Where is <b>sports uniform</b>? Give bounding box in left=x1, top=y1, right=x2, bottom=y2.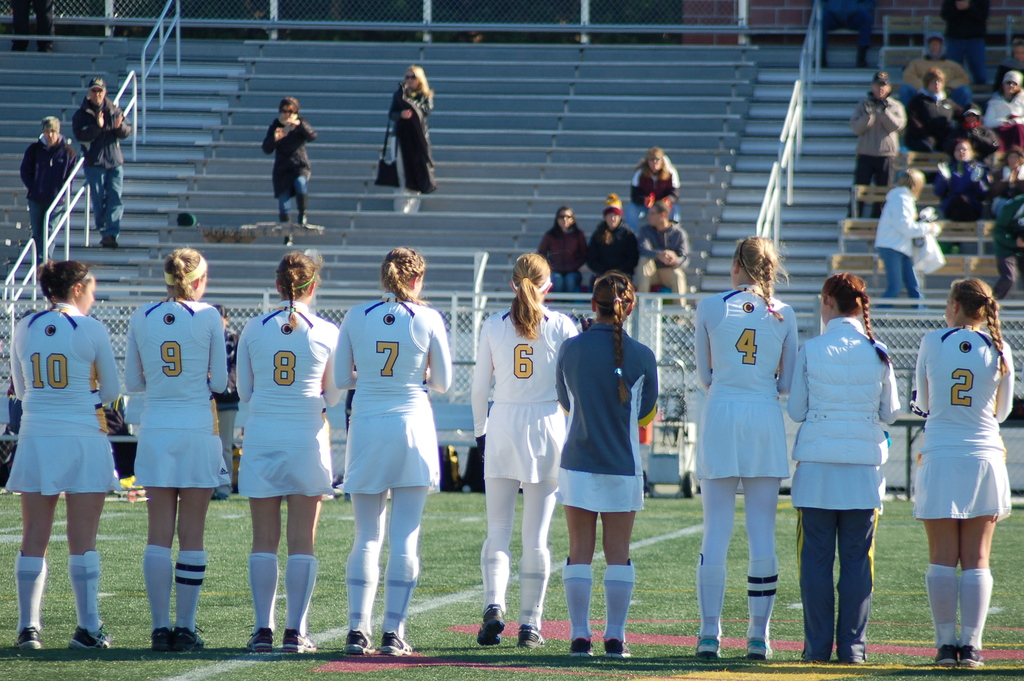
left=685, top=279, right=801, bottom=648.
